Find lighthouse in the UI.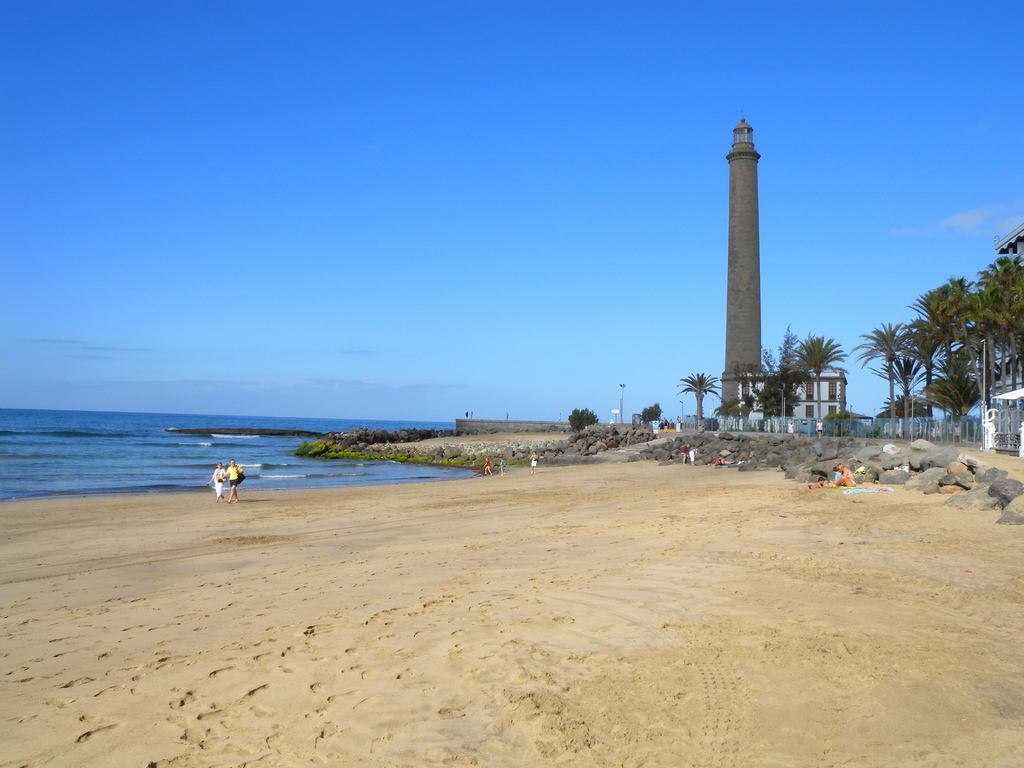
UI element at Rect(718, 106, 762, 418).
